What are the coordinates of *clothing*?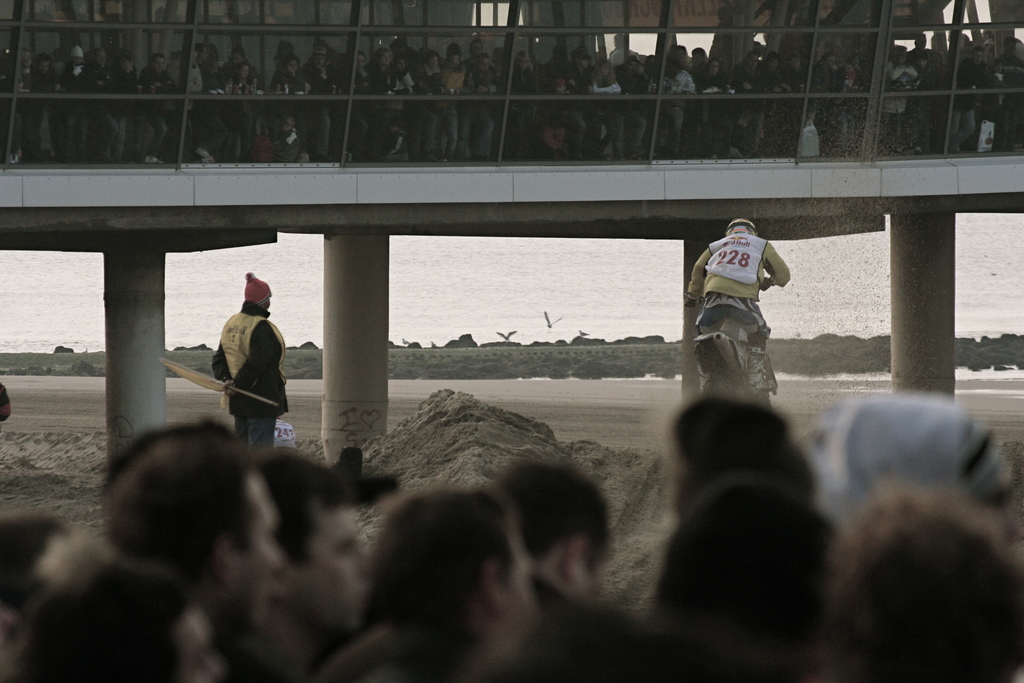
[942,63,973,152].
